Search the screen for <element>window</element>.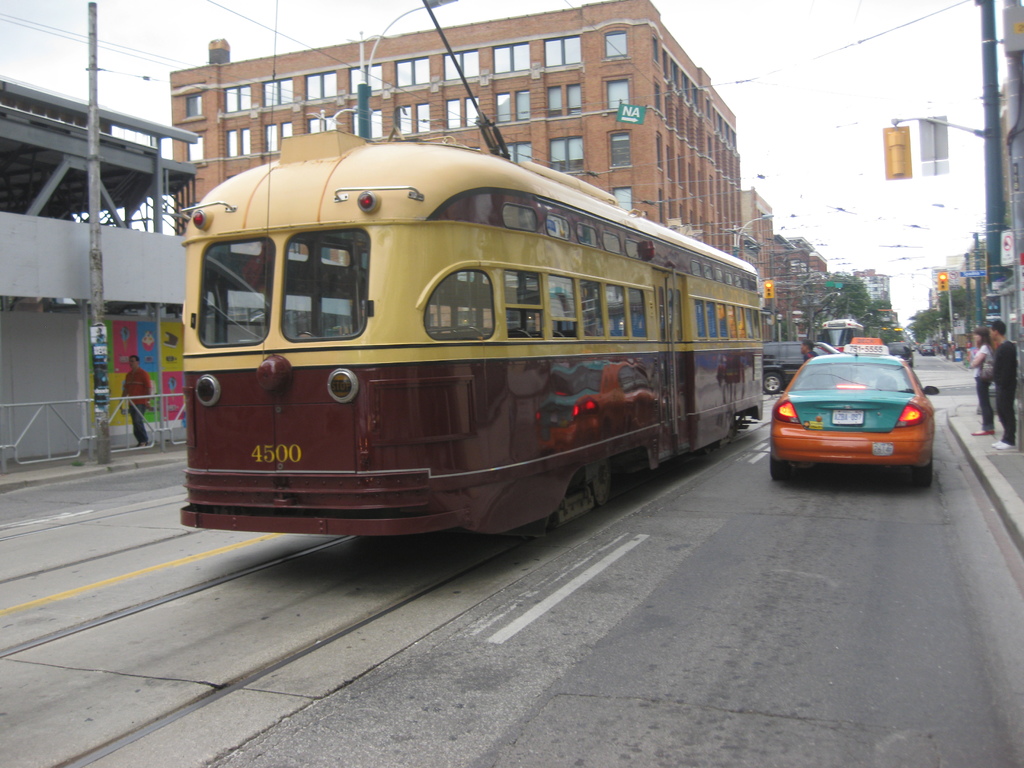
Found at [548,85,582,122].
